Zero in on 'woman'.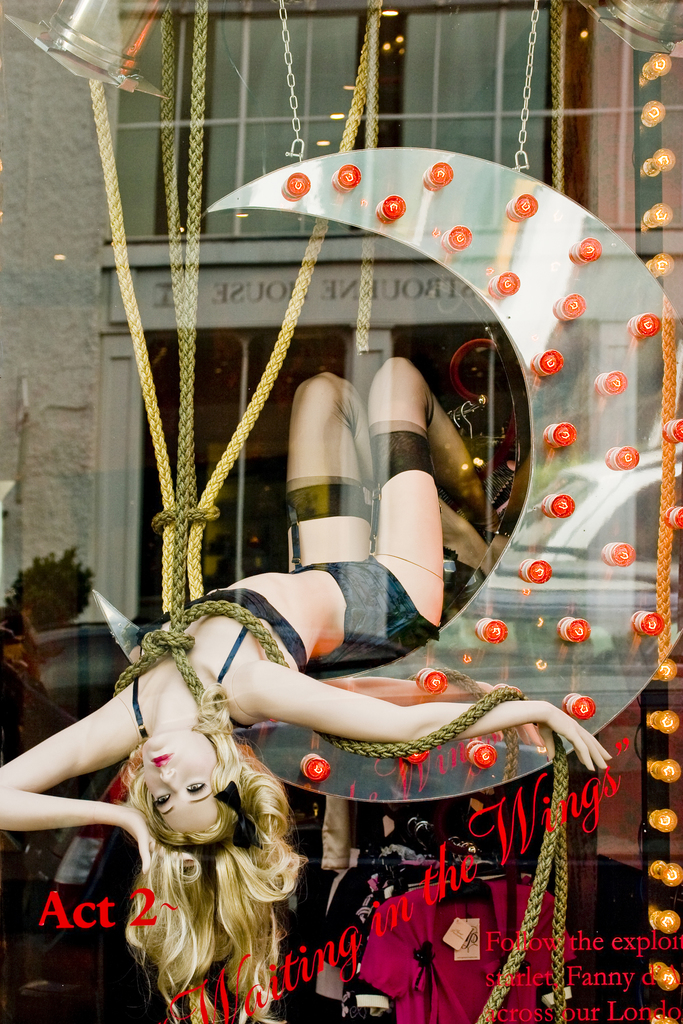
Zeroed in: crop(115, 136, 617, 972).
